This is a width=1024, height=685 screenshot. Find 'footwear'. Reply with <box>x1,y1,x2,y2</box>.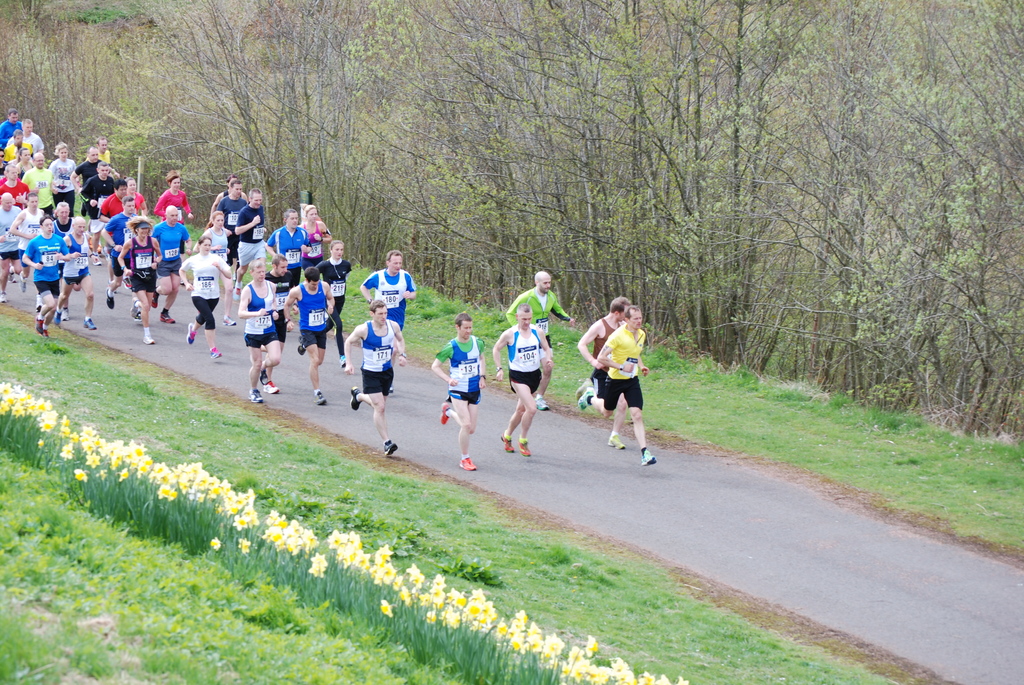
<box>438,404,452,425</box>.
